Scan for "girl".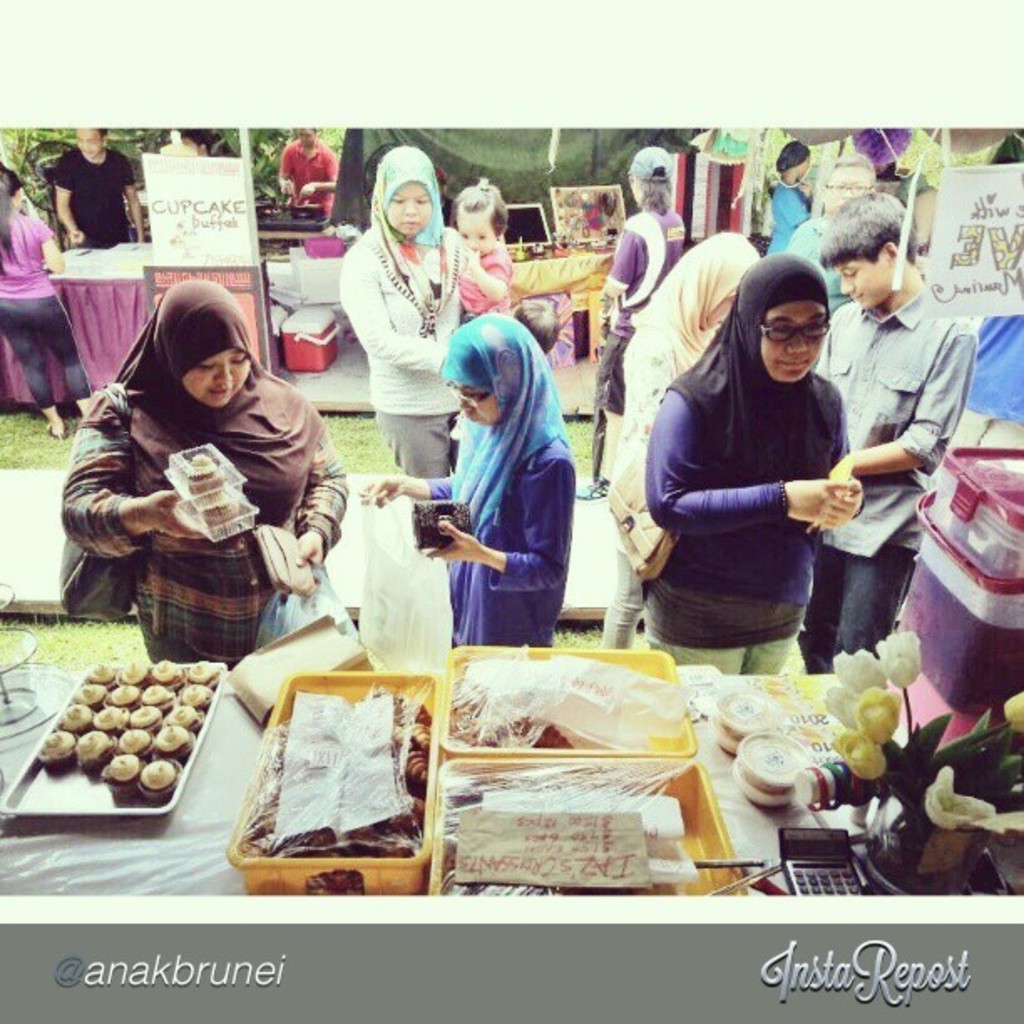
Scan result: select_region(0, 167, 95, 447).
